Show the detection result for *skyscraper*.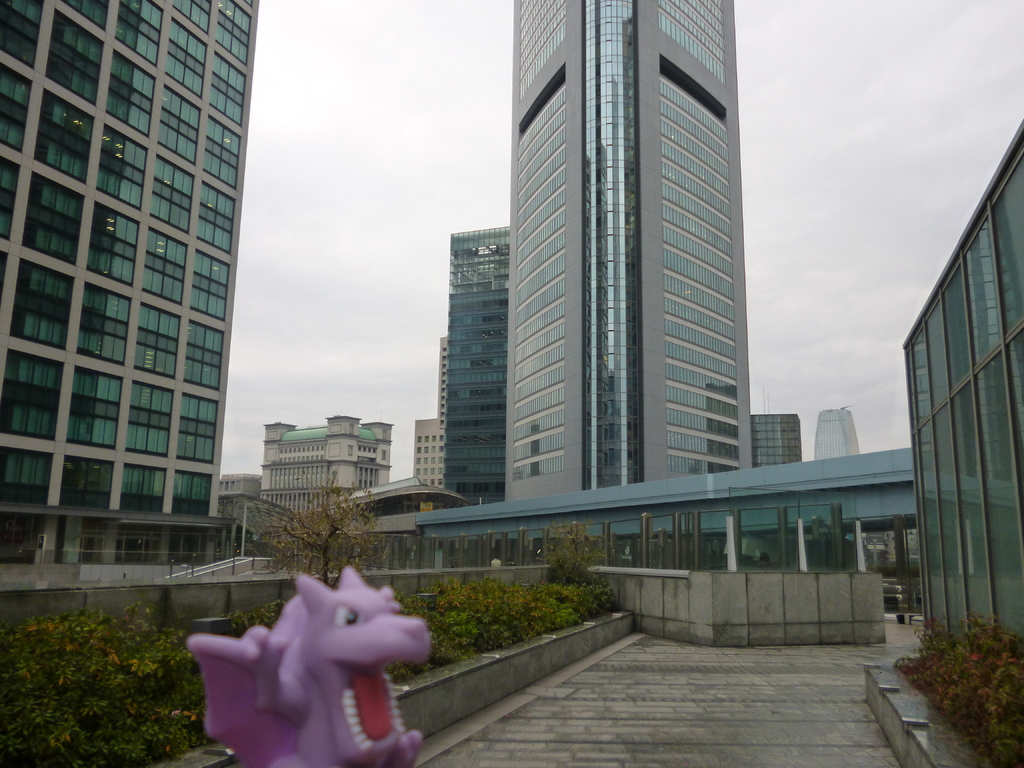
436, 219, 506, 518.
